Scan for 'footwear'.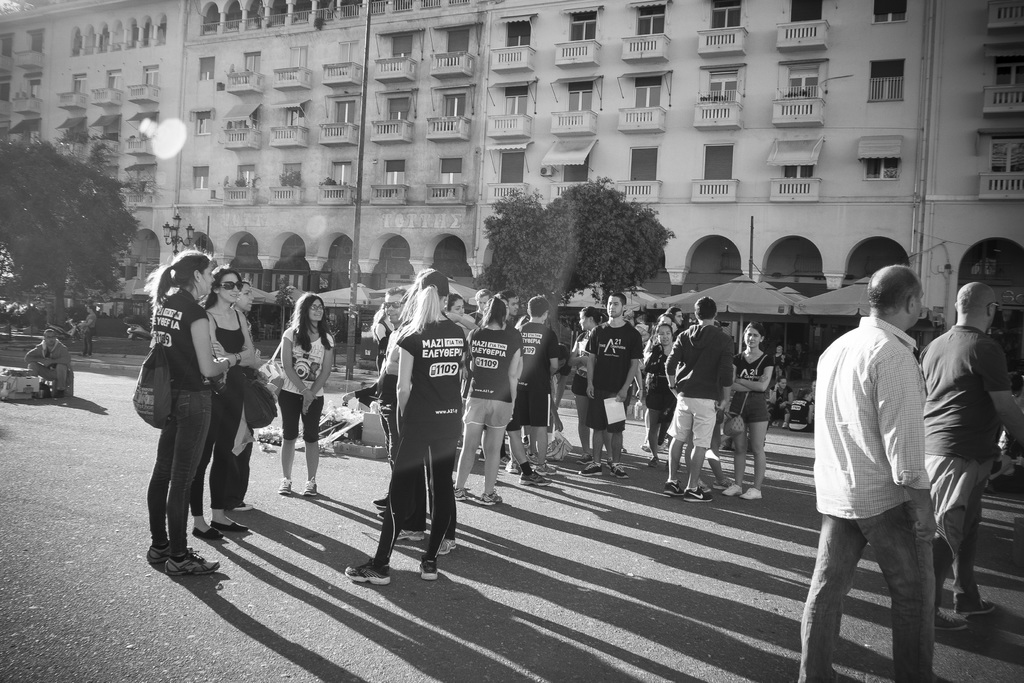
Scan result: 143 541 164 567.
